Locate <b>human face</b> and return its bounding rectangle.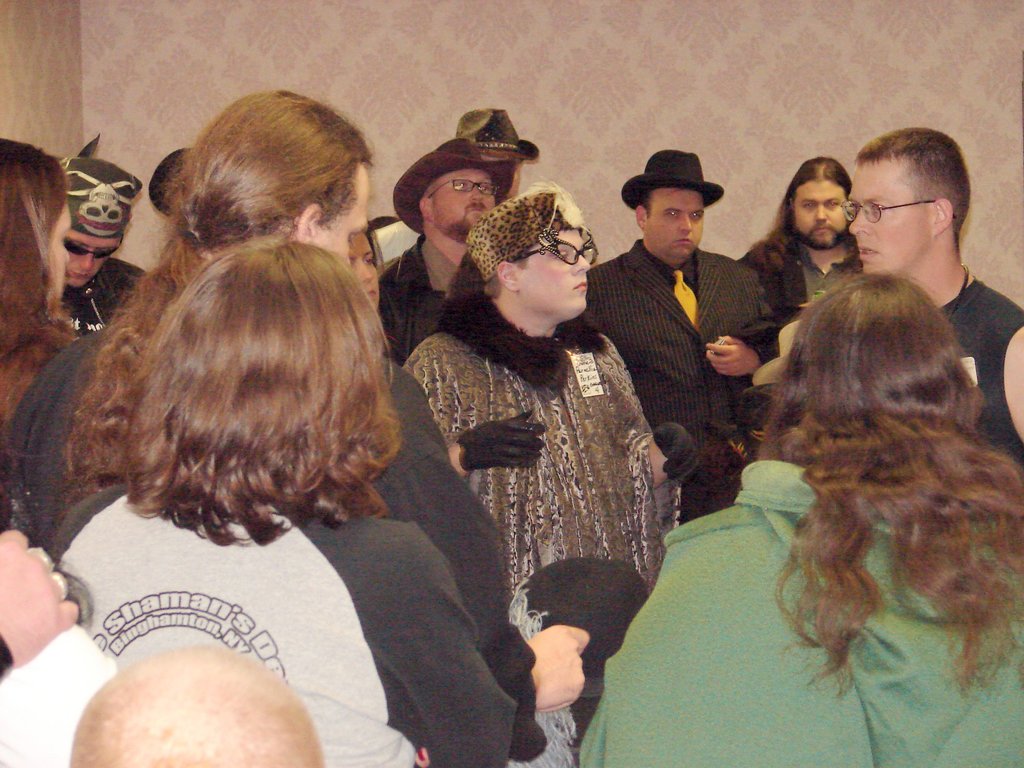
<box>44,207,75,307</box>.
